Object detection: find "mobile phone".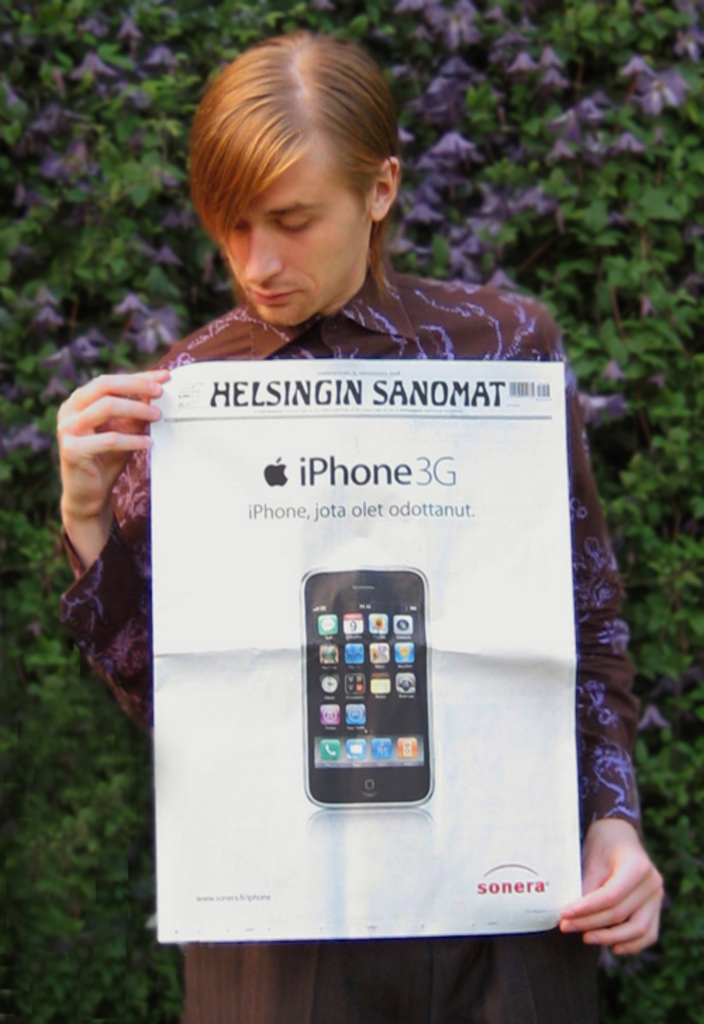
bbox=(293, 565, 434, 811).
